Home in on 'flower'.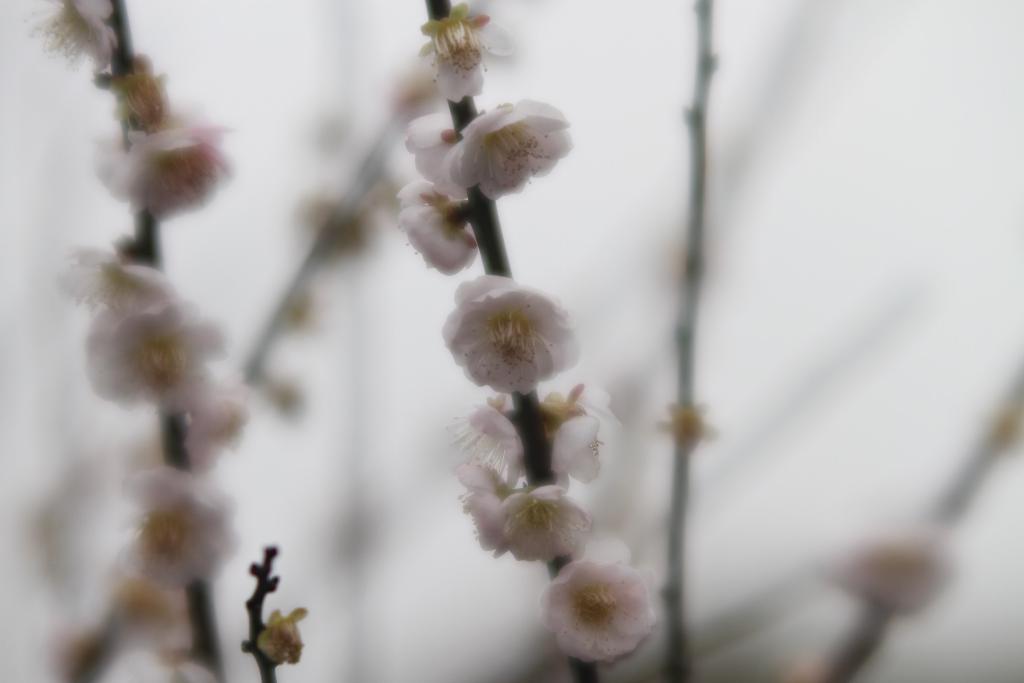
Homed in at locate(427, 0, 521, 100).
